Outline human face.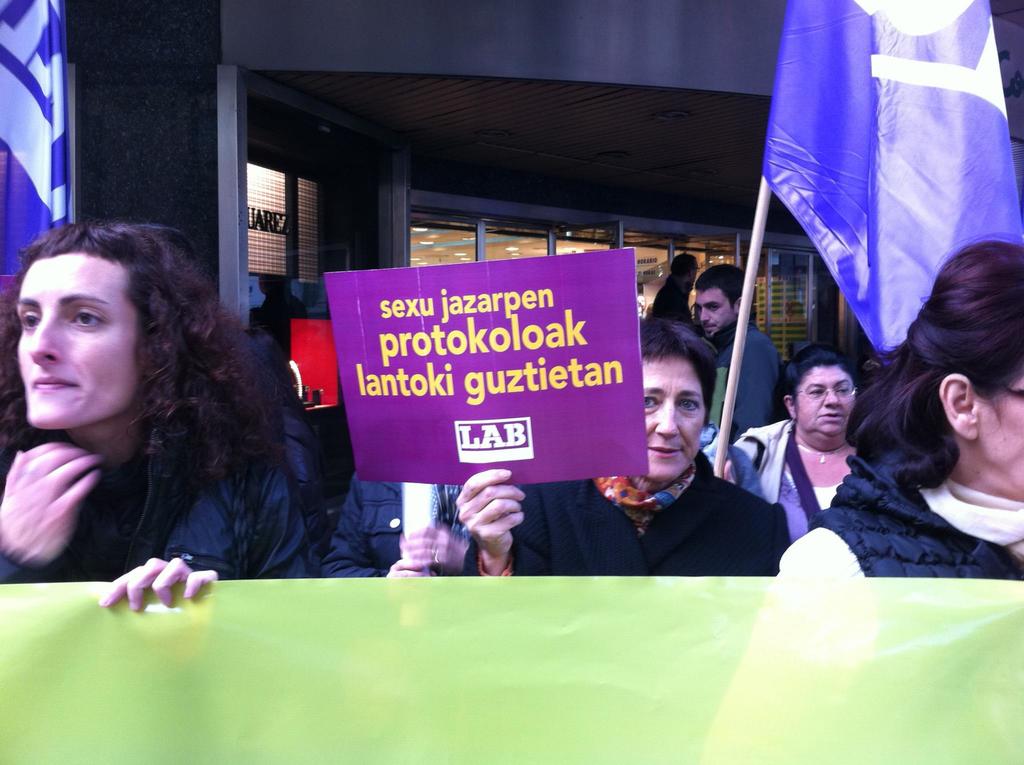
Outline: x1=639 y1=353 x2=712 y2=486.
